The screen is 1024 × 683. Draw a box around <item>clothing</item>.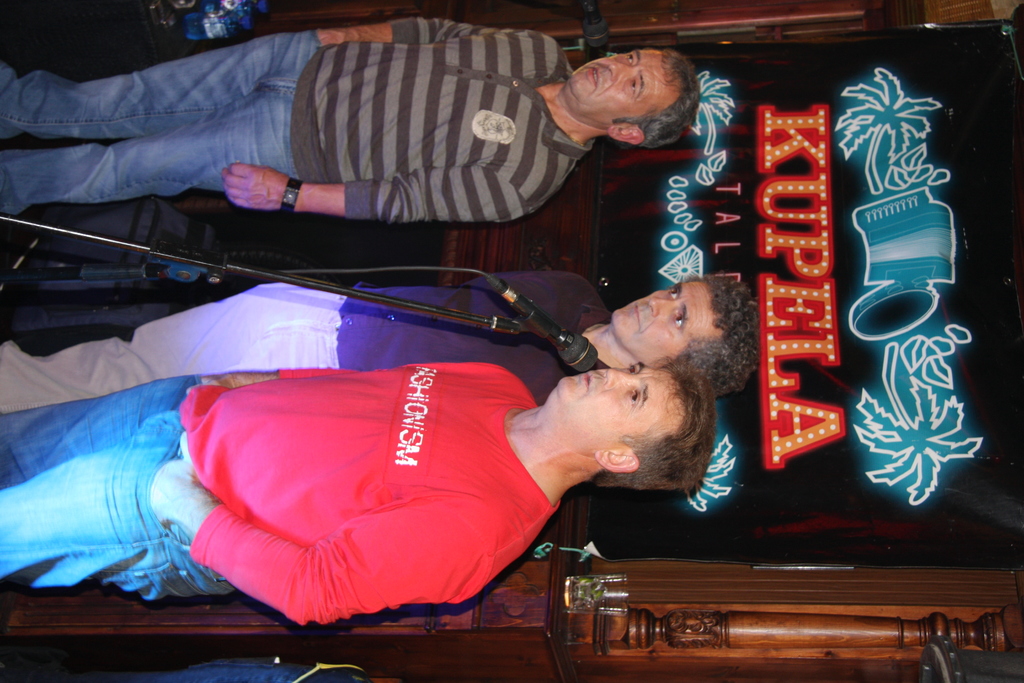
box(0, 359, 558, 622).
